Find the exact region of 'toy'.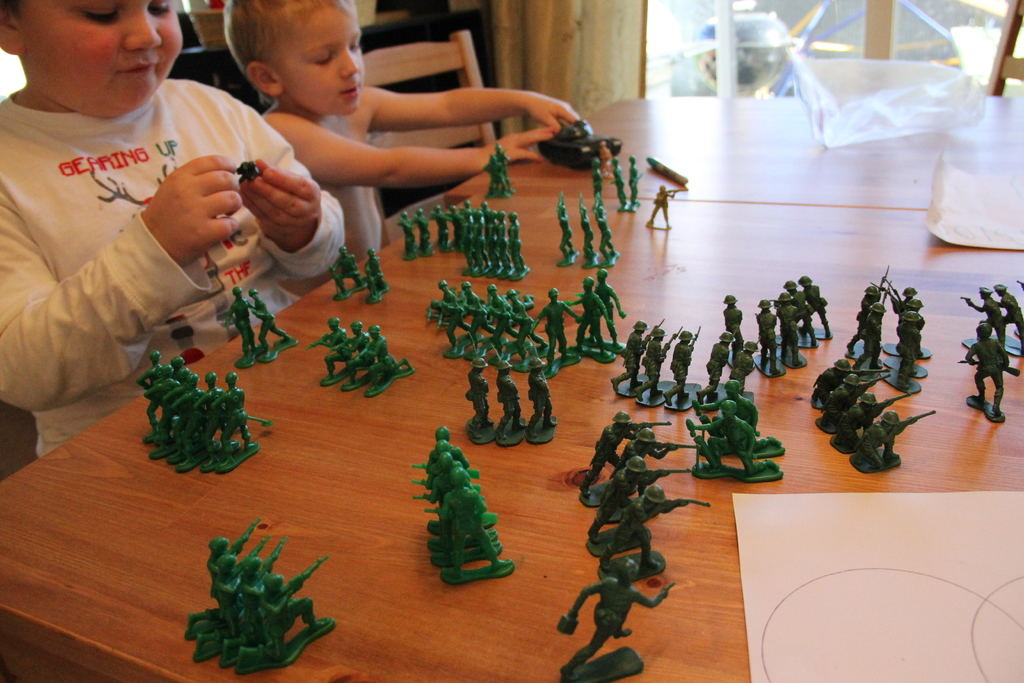
Exact region: rect(608, 156, 625, 210).
